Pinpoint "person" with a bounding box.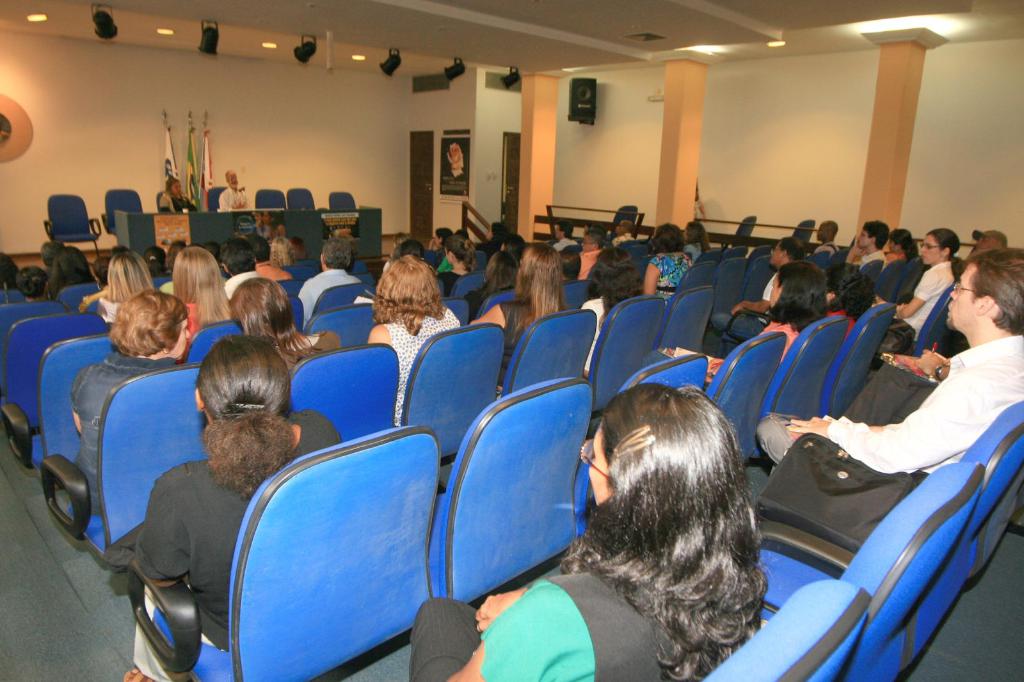
(x1=294, y1=237, x2=361, y2=326).
